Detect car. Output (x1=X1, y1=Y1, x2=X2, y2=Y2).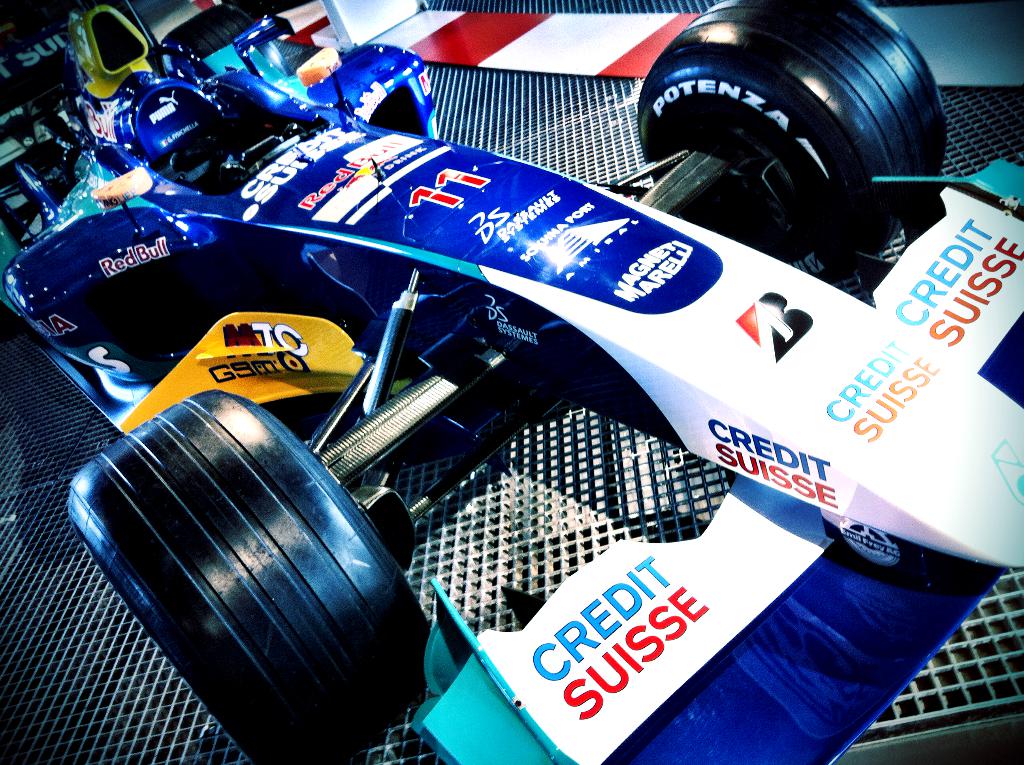
(x1=0, y1=0, x2=1023, y2=764).
